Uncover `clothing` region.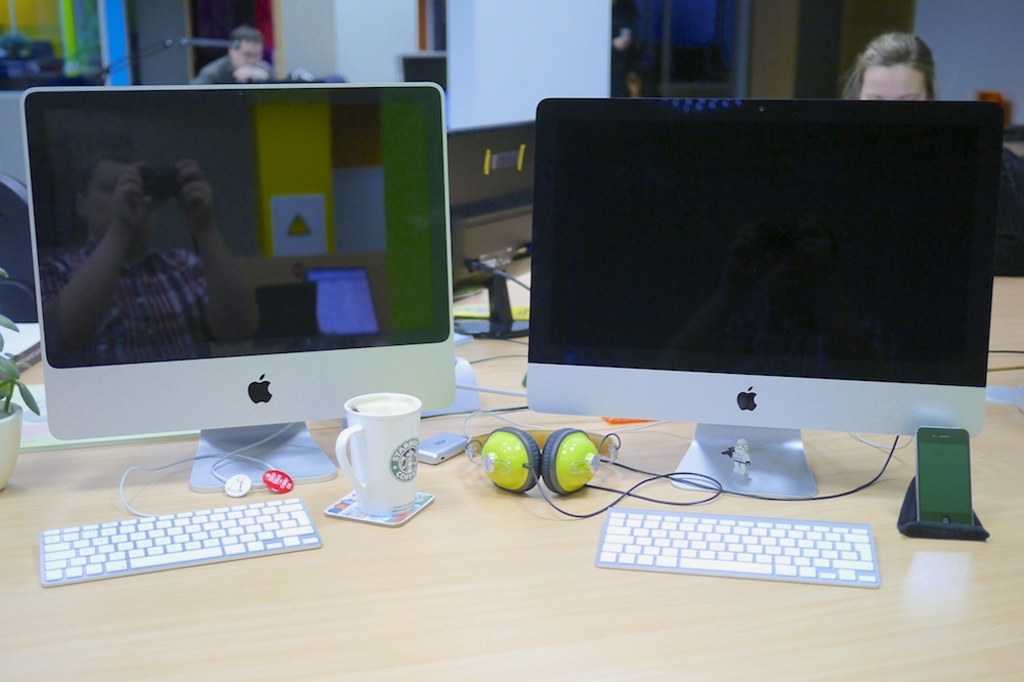
Uncovered: x1=36, y1=231, x2=196, y2=360.
